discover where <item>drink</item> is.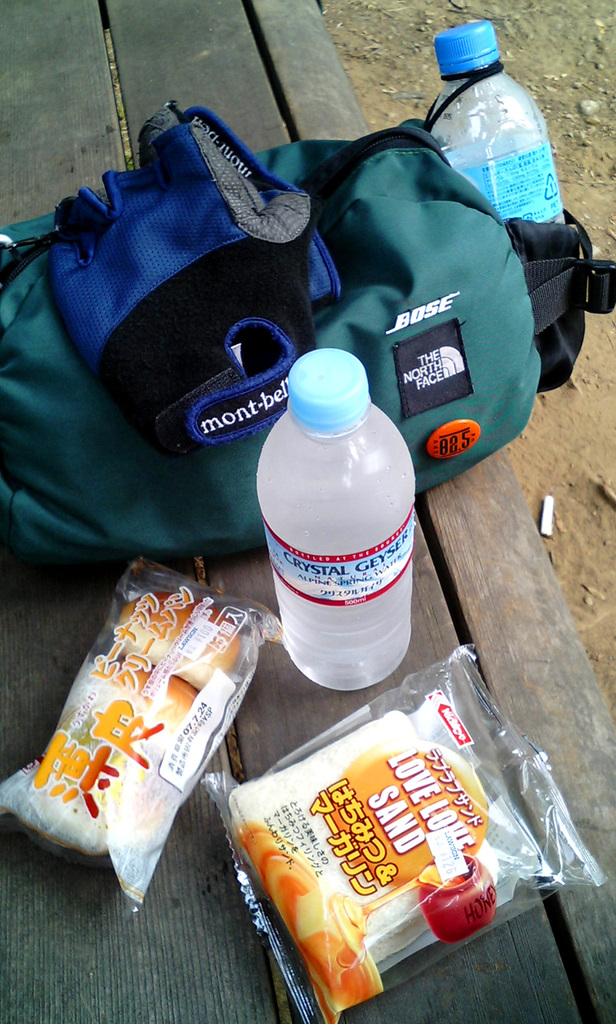
Discovered at <box>264,353,418,692</box>.
